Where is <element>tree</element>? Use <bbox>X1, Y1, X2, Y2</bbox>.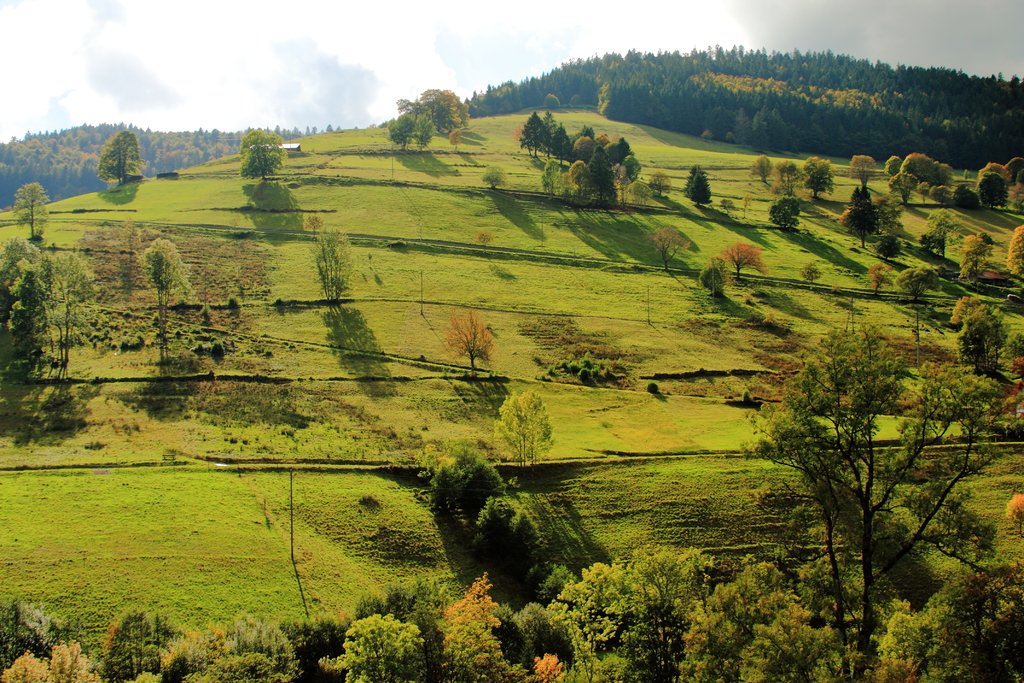
<bbox>14, 180, 58, 238</bbox>.
